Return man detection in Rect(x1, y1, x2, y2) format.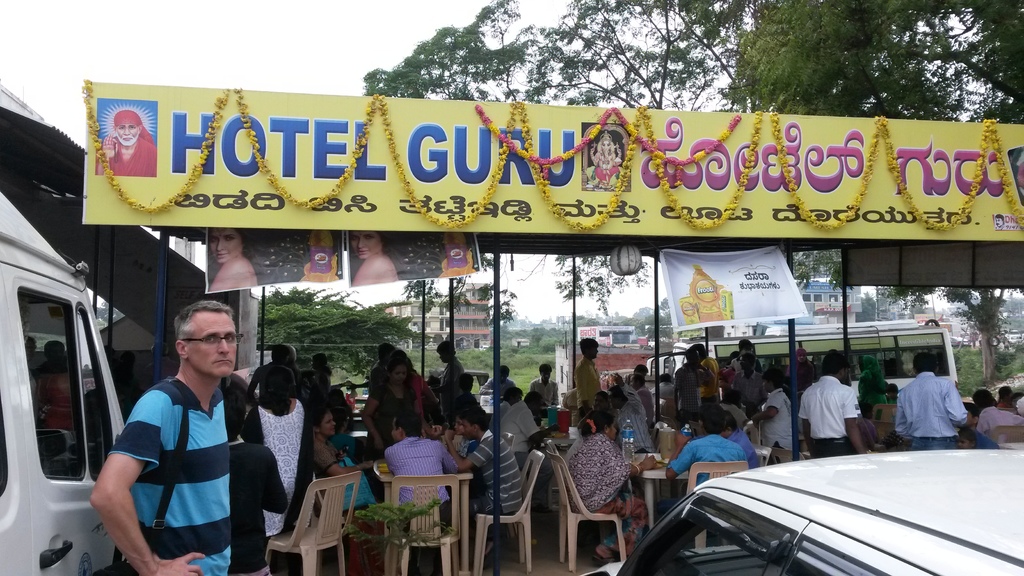
Rect(586, 390, 607, 414).
